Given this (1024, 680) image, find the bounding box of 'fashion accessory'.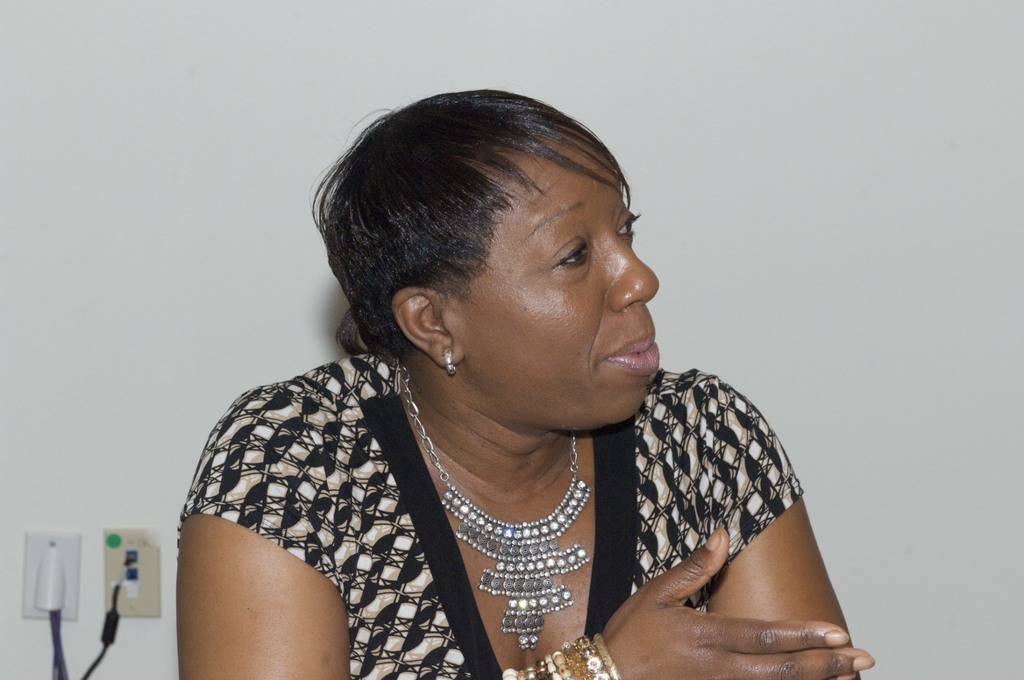
<box>496,629,616,679</box>.
